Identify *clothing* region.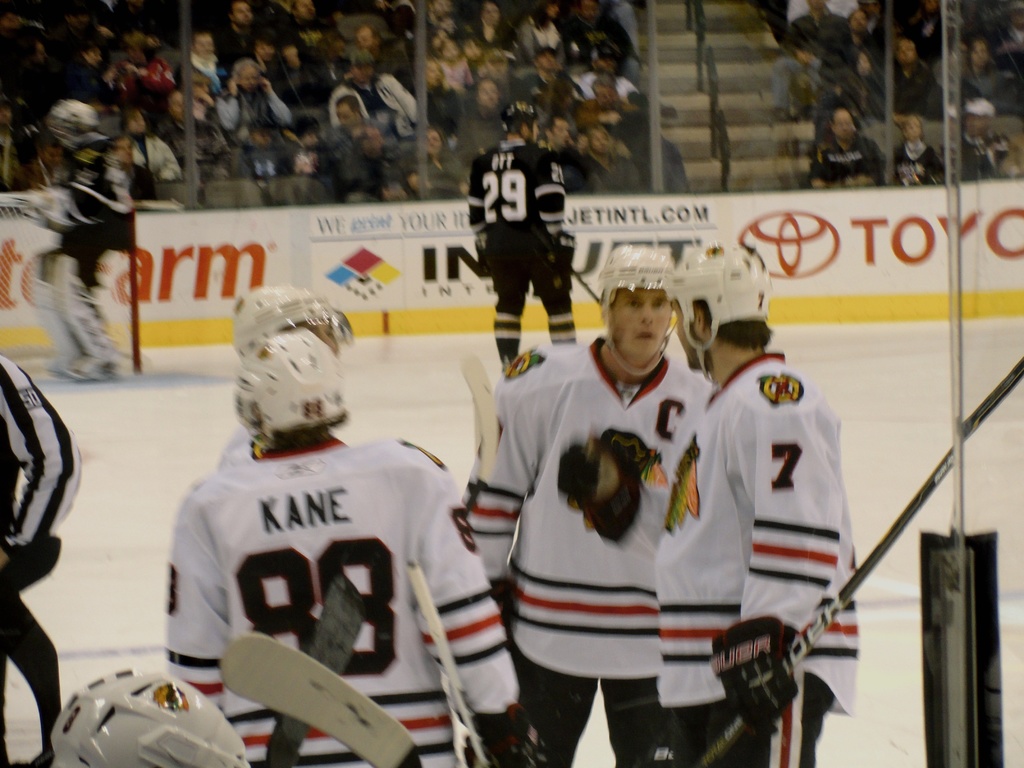
Region: bbox=[758, 0, 1023, 179].
